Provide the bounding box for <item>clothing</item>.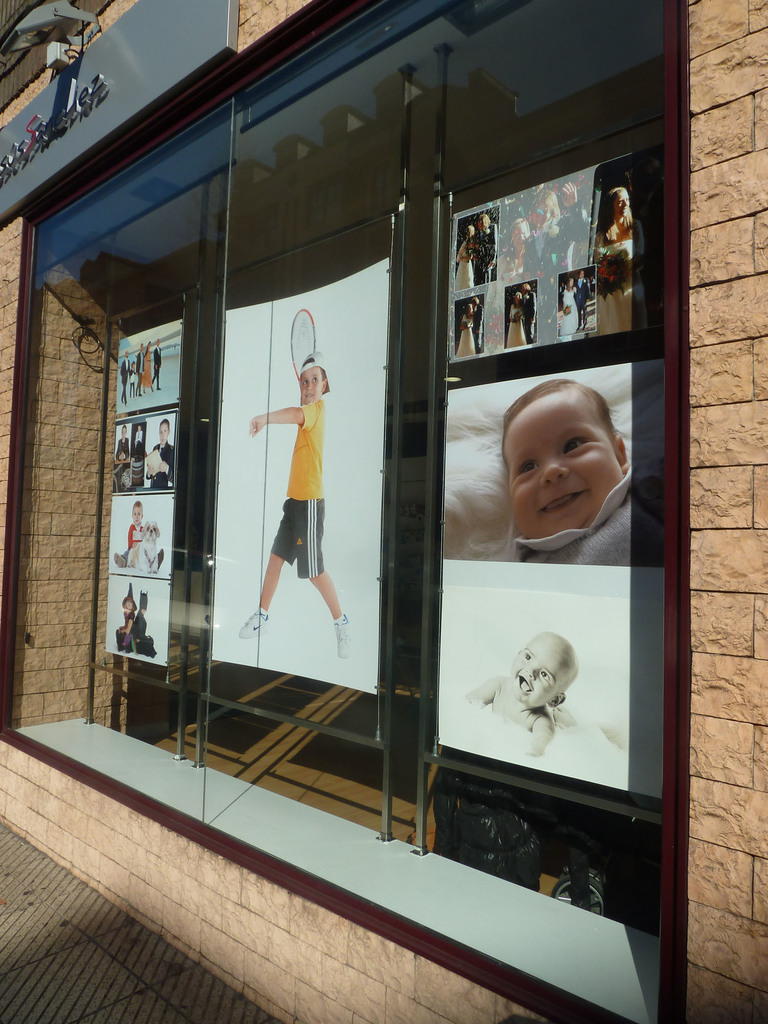
BBox(515, 464, 632, 565).
